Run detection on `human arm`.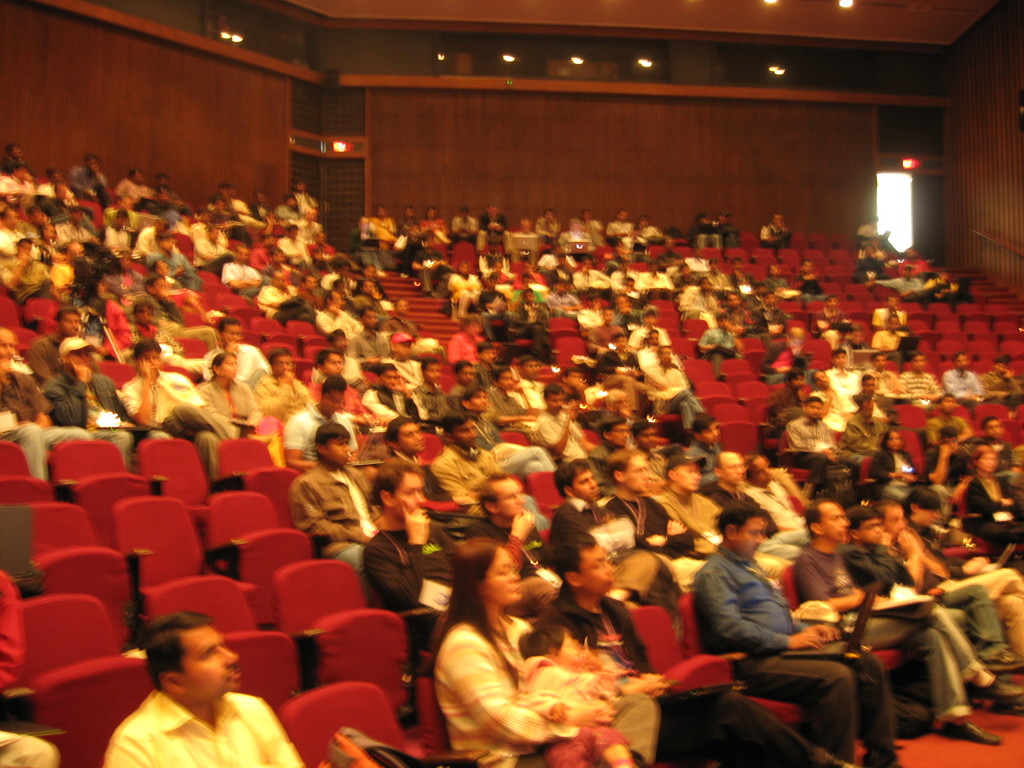
Result: x1=356, y1=497, x2=435, y2=615.
